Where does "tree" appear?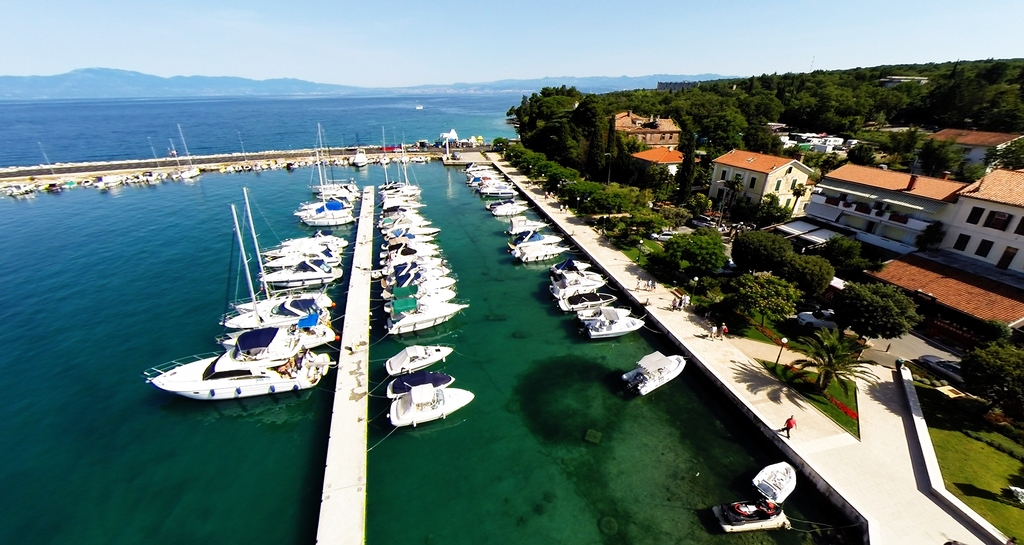
Appears at region(961, 344, 1023, 423).
